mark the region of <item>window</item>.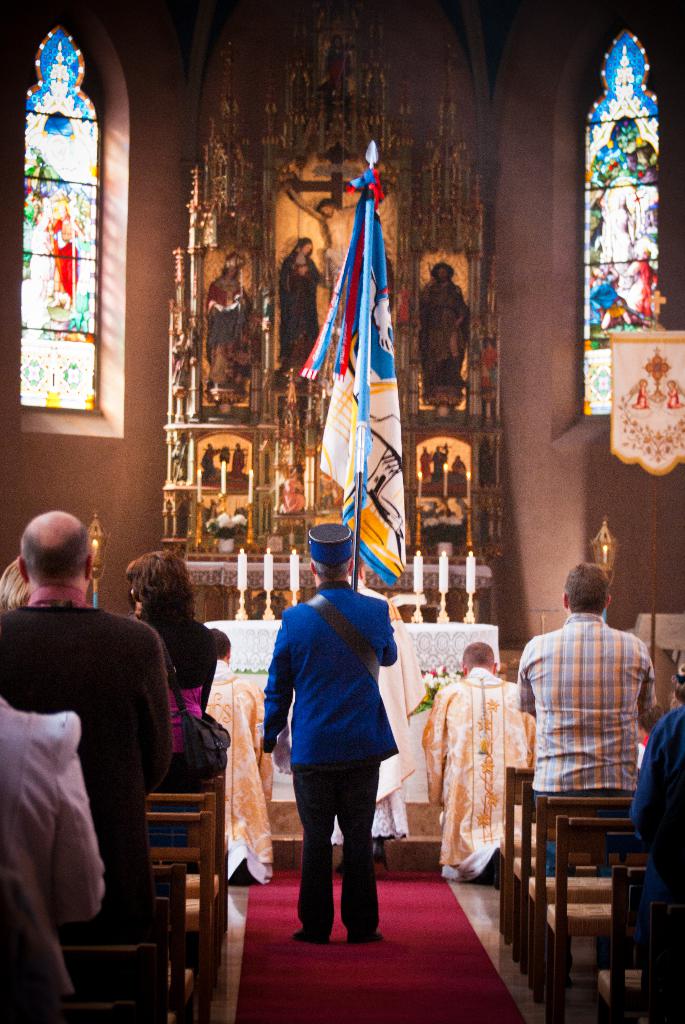
Region: (x1=573, y1=22, x2=684, y2=412).
